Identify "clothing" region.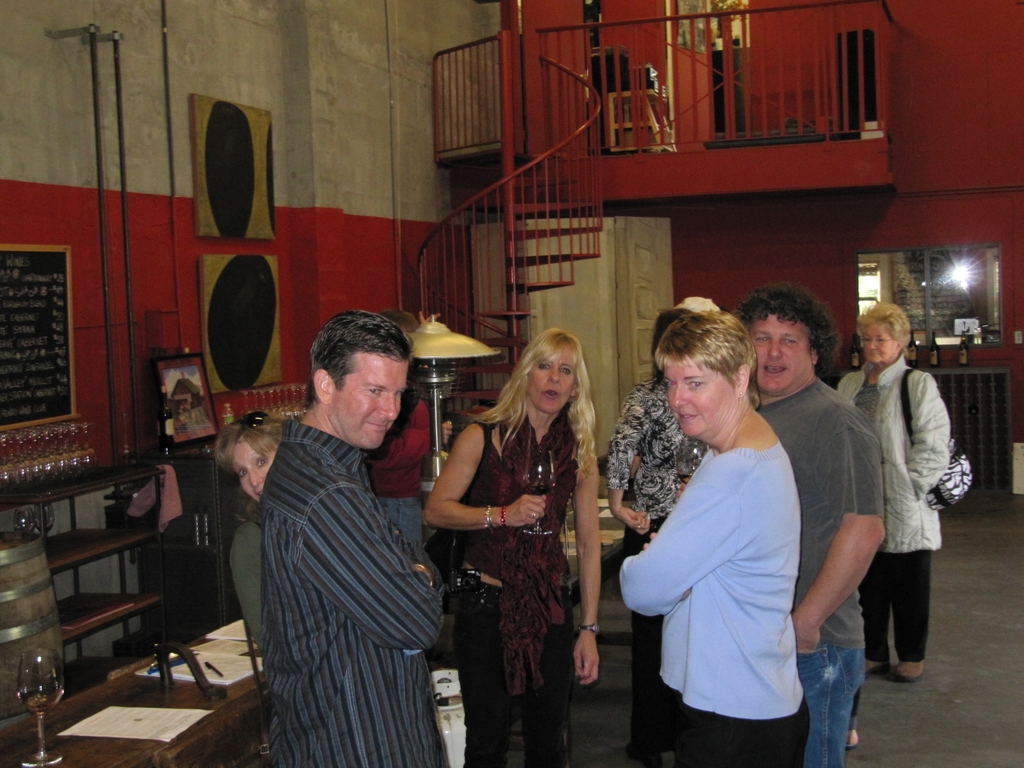
Region: (x1=611, y1=383, x2=707, y2=767).
